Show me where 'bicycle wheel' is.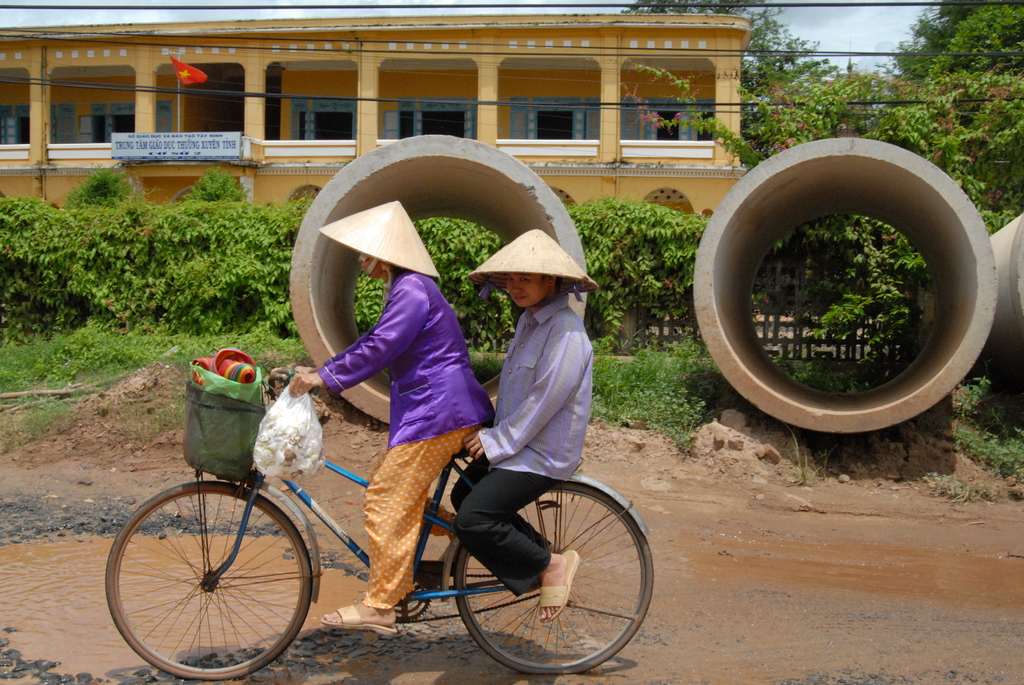
'bicycle wheel' is at [440, 475, 652, 682].
